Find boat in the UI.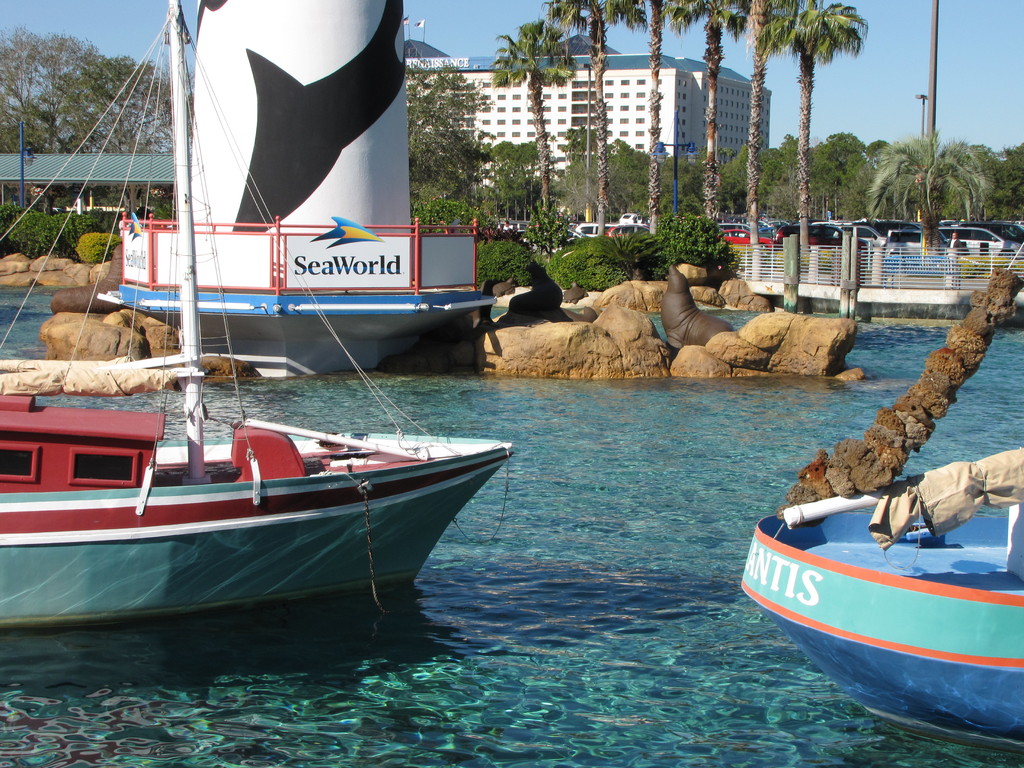
UI element at <bbox>762, 465, 1023, 712</bbox>.
